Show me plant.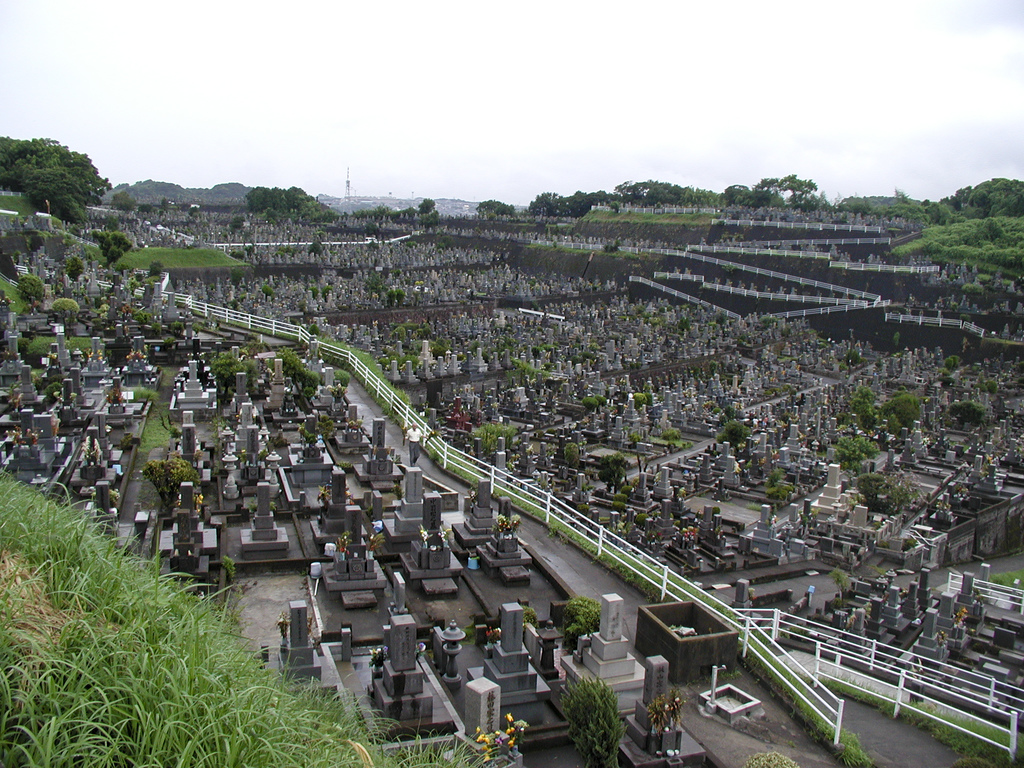
plant is here: detection(417, 329, 426, 335).
